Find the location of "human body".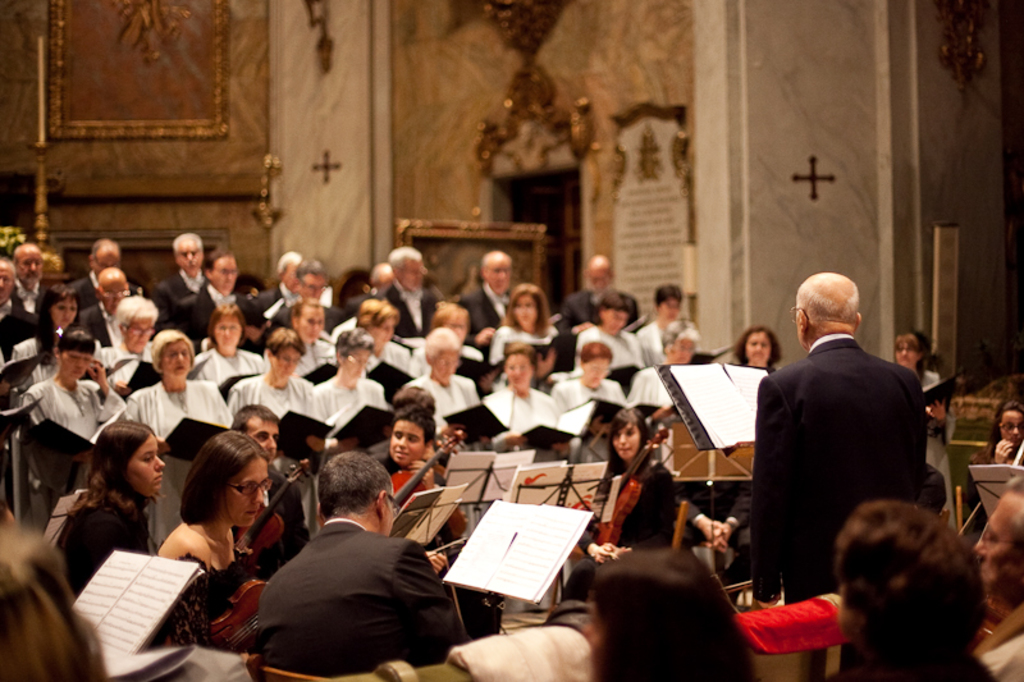
Location: rect(589, 543, 736, 679).
